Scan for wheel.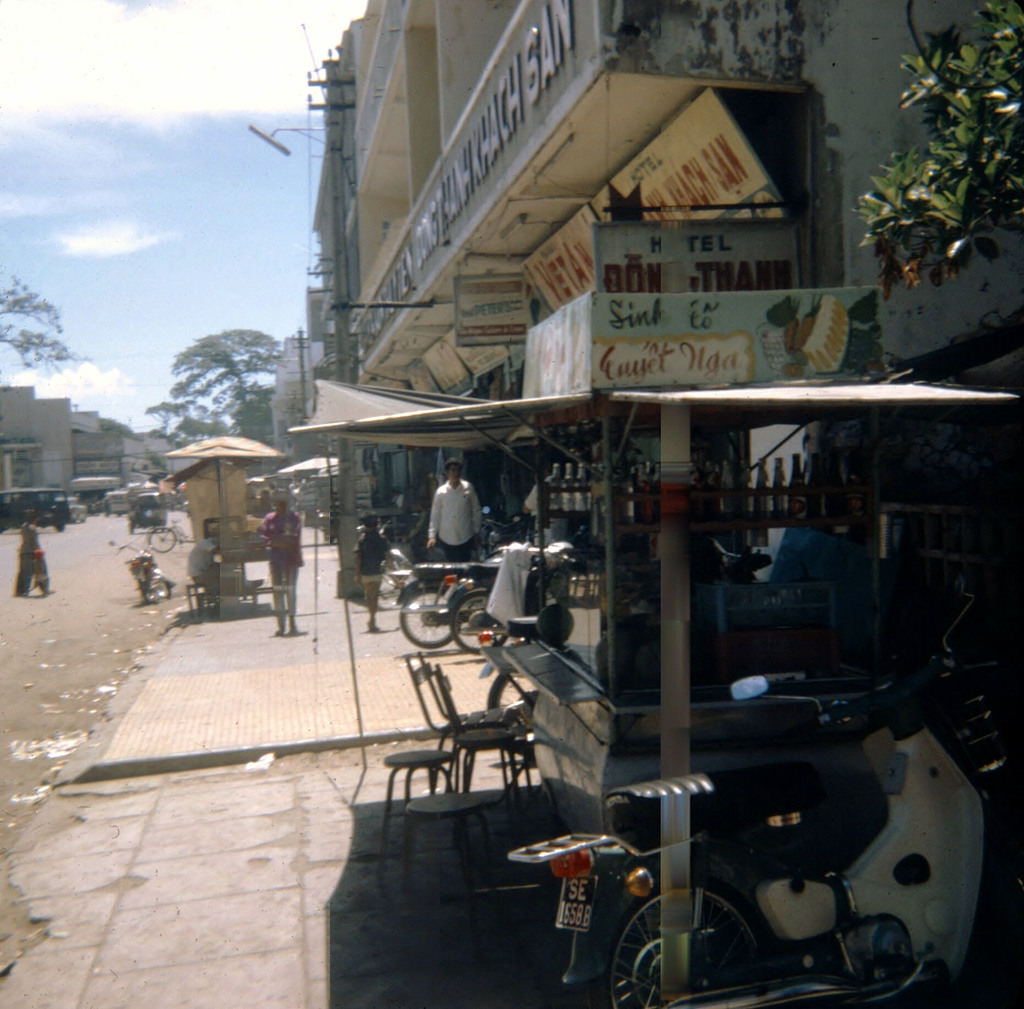
Scan result: <region>399, 587, 465, 645</region>.
